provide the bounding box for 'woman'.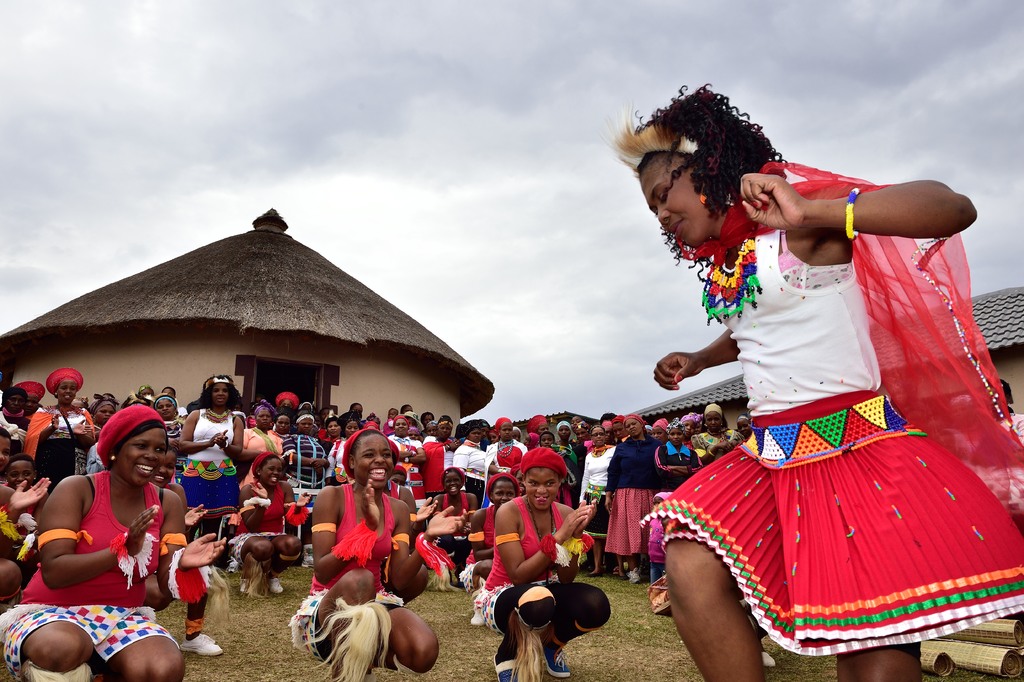
0:422:50:600.
